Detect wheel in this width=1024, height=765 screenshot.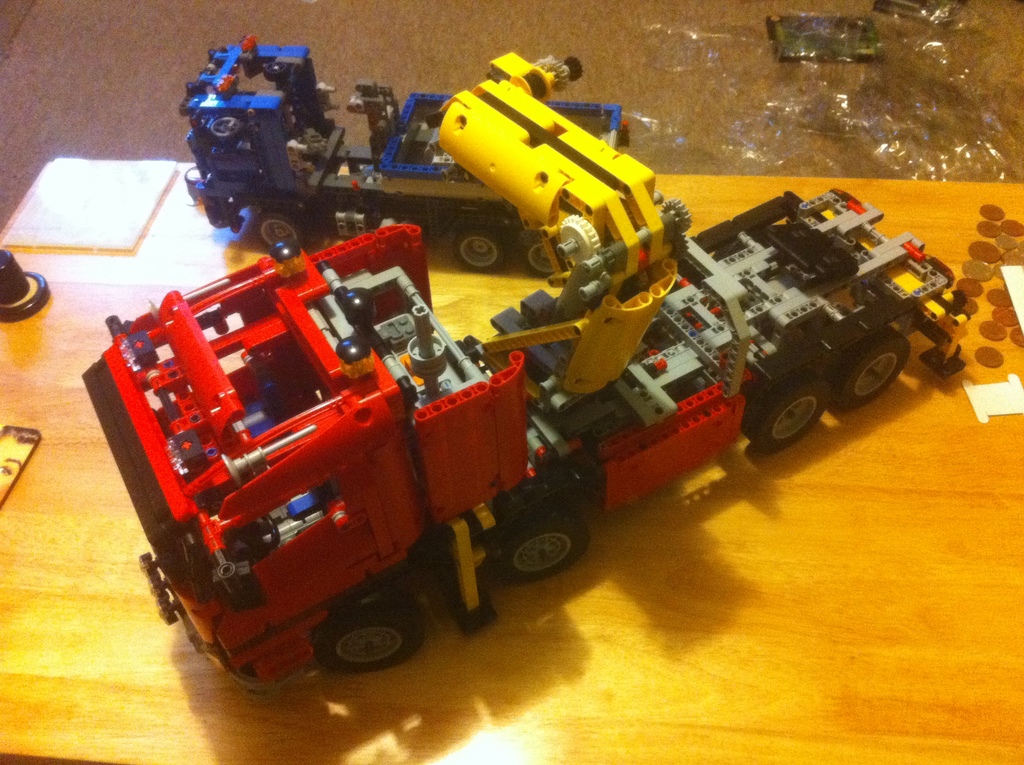
Detection: (x1=456, y1=223, x2=502, y2=273).
